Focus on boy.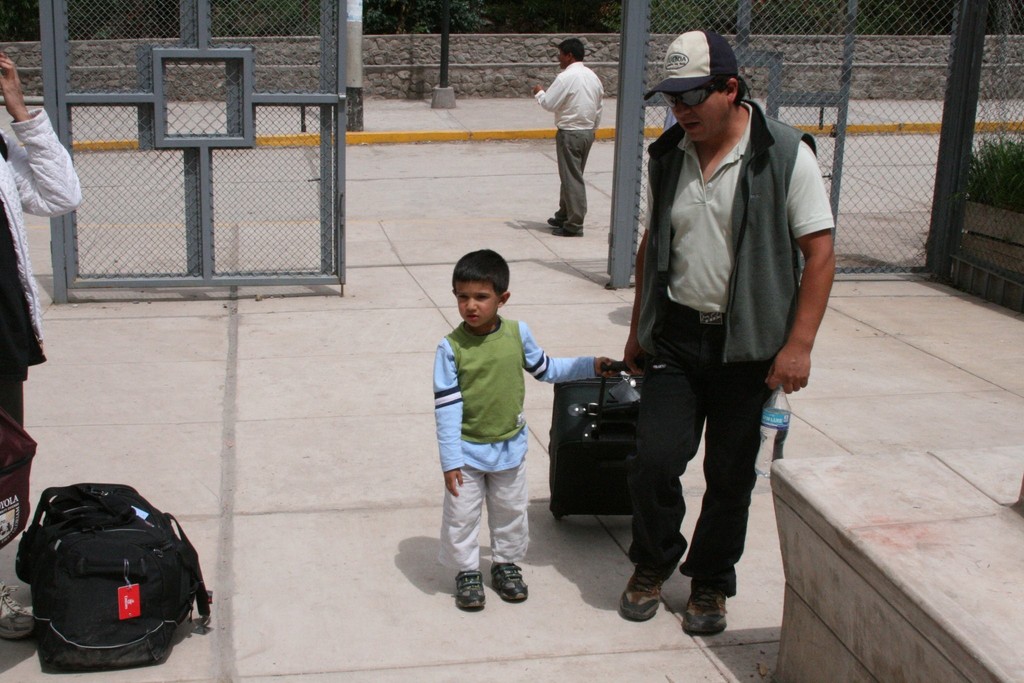
Focused at region(421, 227, 584, 595).
